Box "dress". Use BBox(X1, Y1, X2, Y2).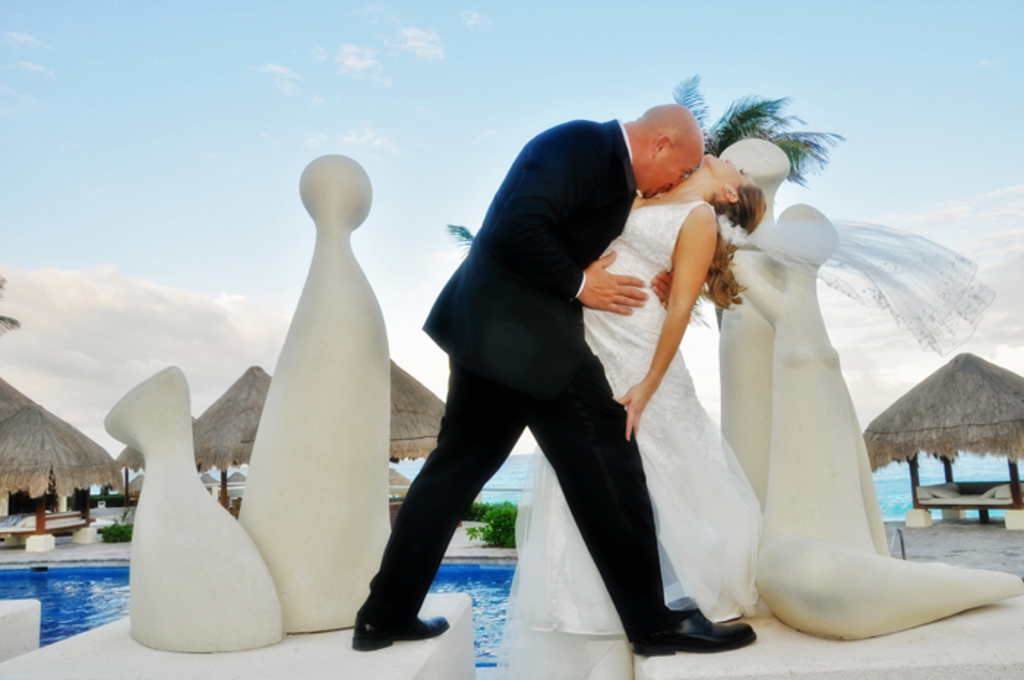
BBox(502, 202, 764, 679).
